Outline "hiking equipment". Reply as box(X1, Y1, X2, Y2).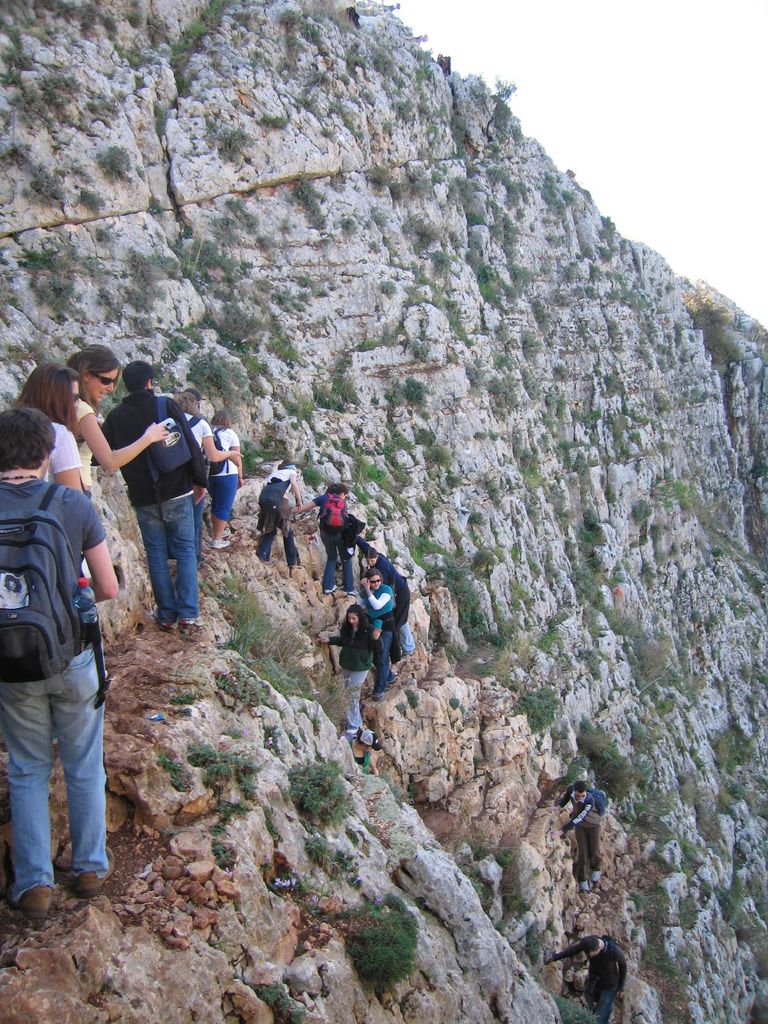
box(384, 670, 396, 686).
